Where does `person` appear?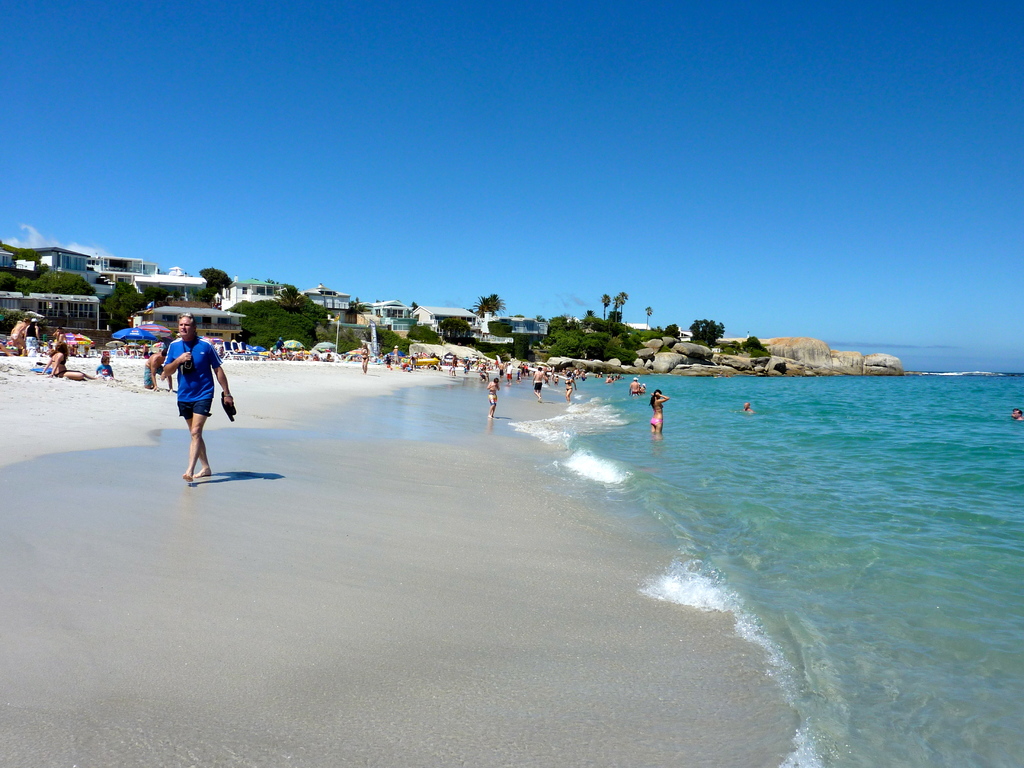
Appears at select_region(326, 353, 332, 360).
